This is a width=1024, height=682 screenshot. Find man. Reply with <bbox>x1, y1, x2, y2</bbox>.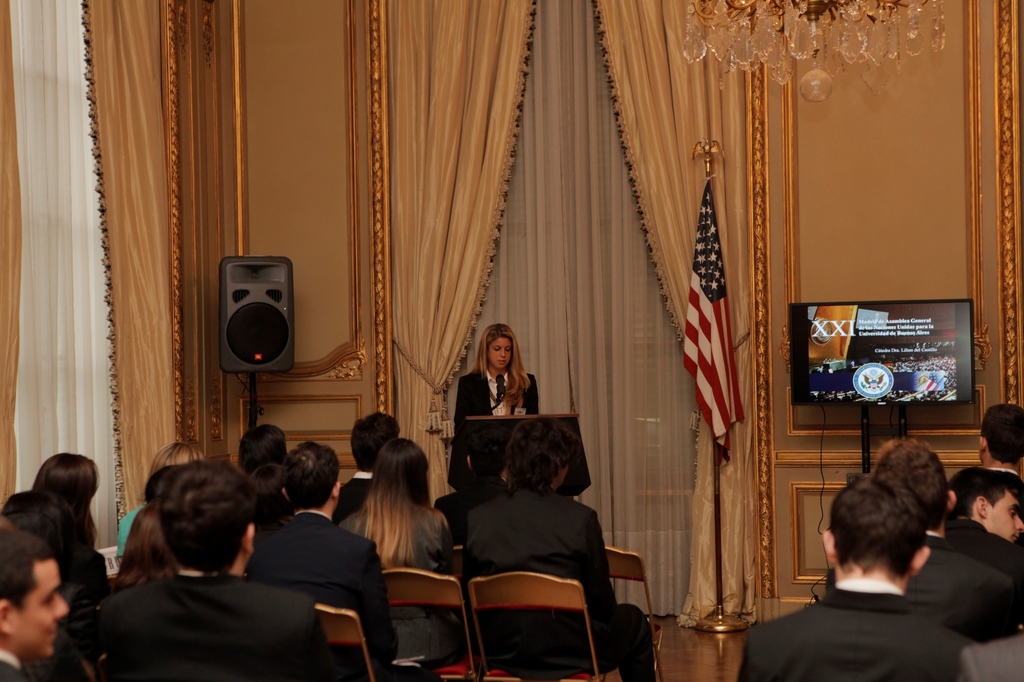
<bbox>0, 525, 67, 681</bbox>.
